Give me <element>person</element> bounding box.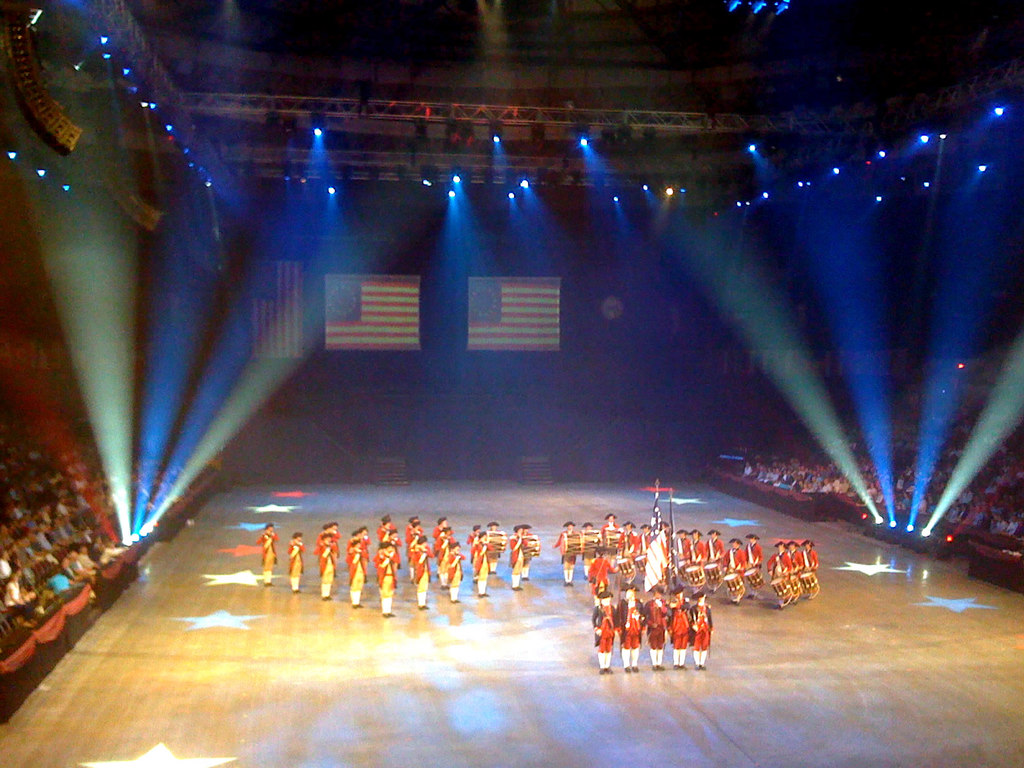
<bbox>477, 536, 495, 597</bbox>.
